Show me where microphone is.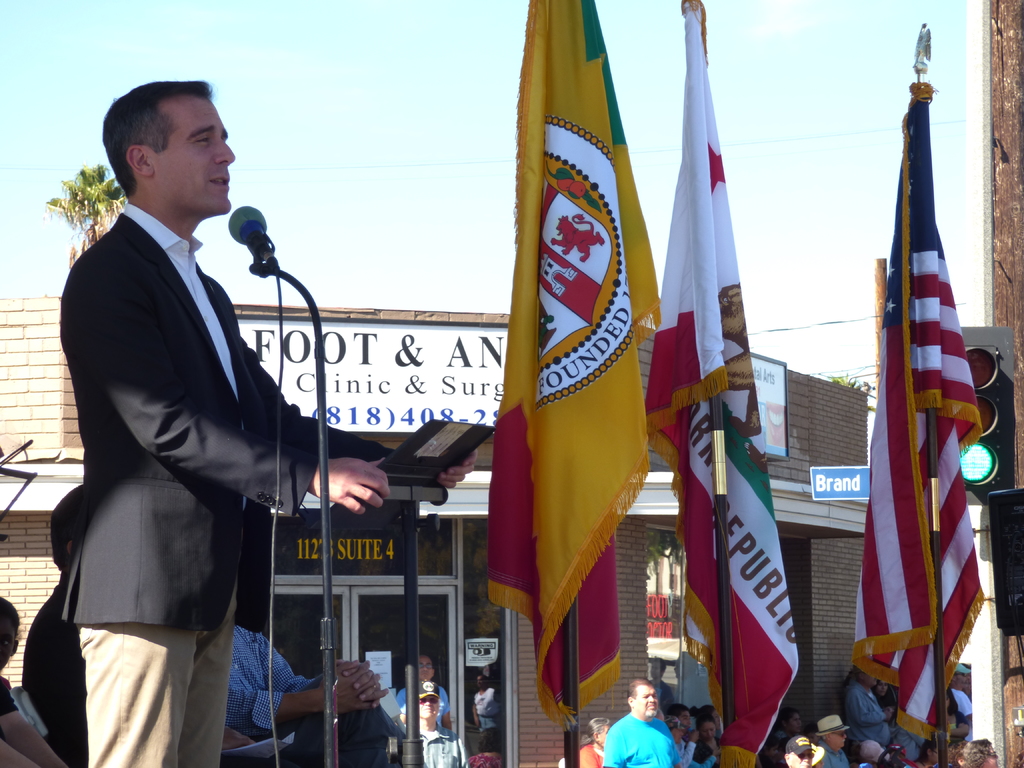
microphone is at [223,204,279,265].
